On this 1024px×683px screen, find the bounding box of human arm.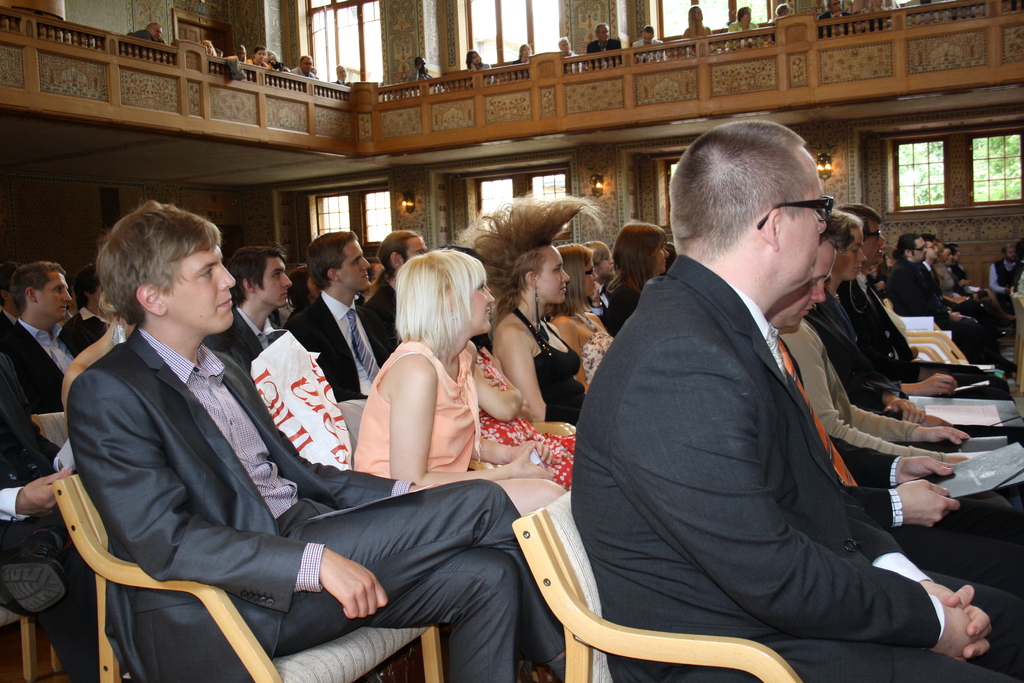
Bounding box: {"left": 551, "top": 313, "right": 593, "bottom": 397}.
